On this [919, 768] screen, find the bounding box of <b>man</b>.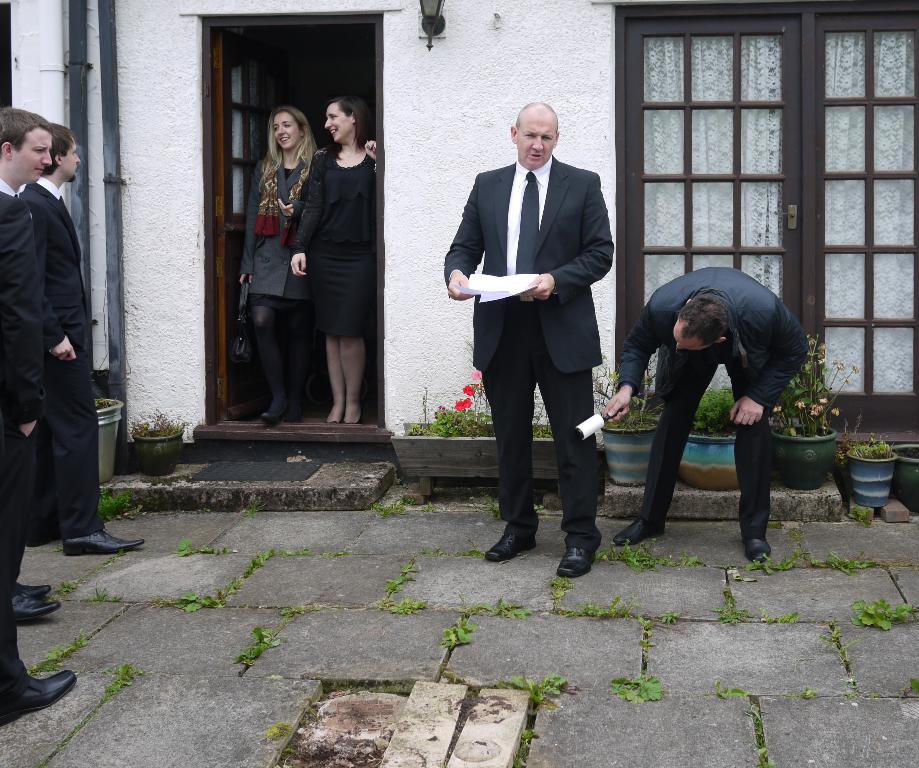
Bounding box: [598, 269, 816, 558].
